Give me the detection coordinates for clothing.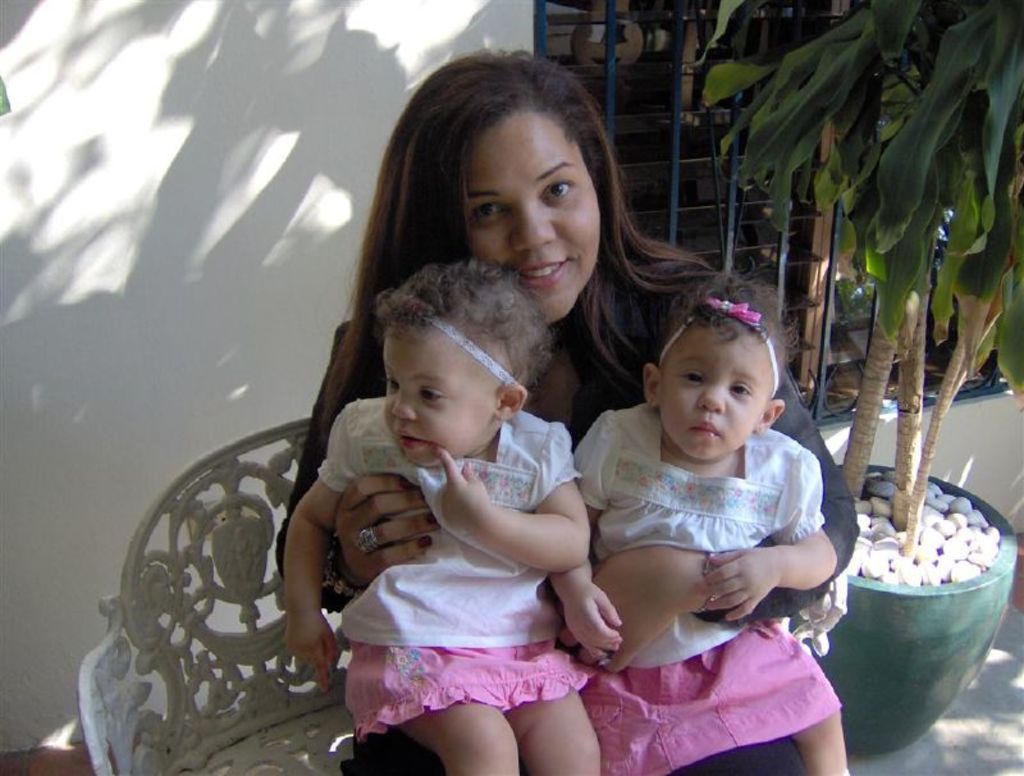
312/364/616/743.
